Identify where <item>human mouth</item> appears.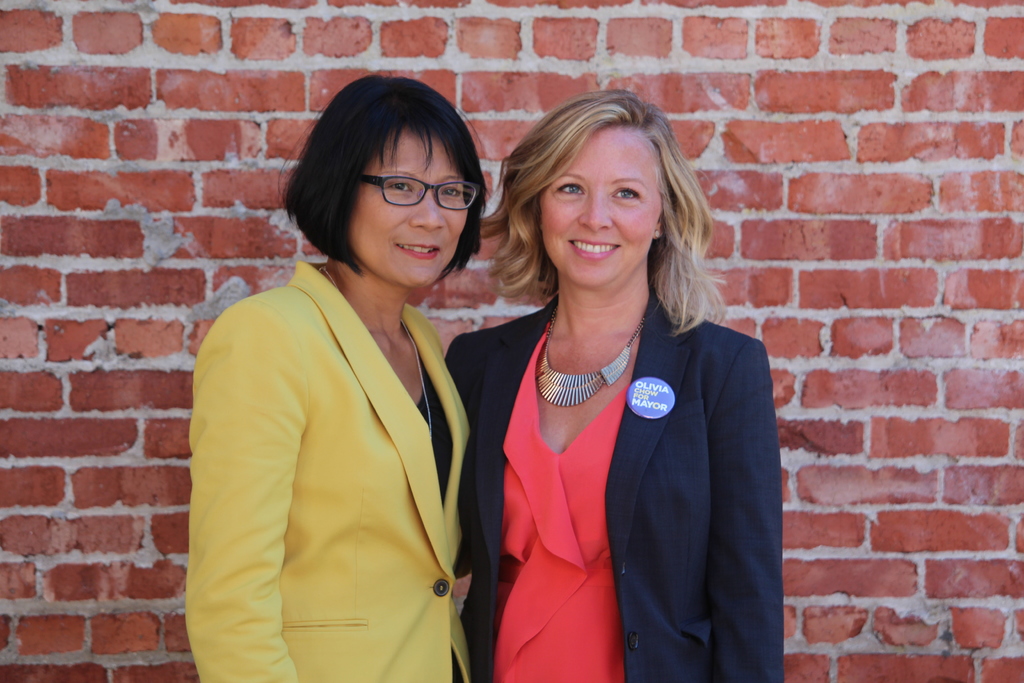
Appears at rect(563, 231, 624, 265).
